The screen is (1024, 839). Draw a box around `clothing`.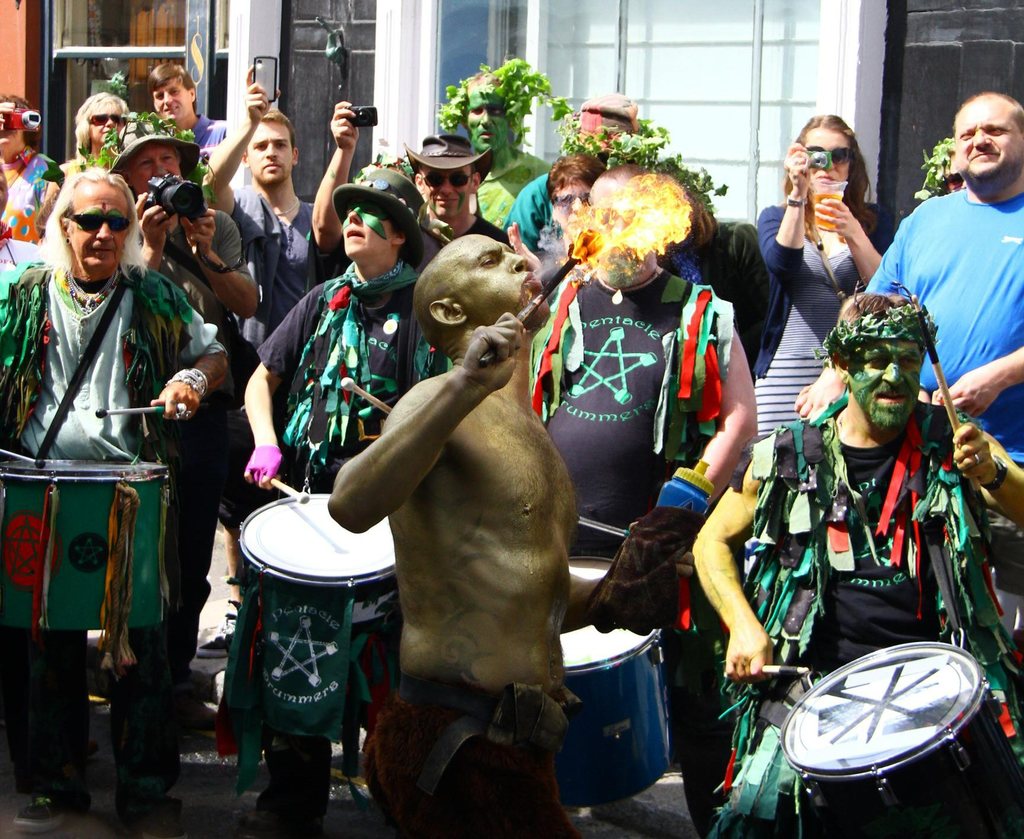
region(255, 255, 458, 770).
